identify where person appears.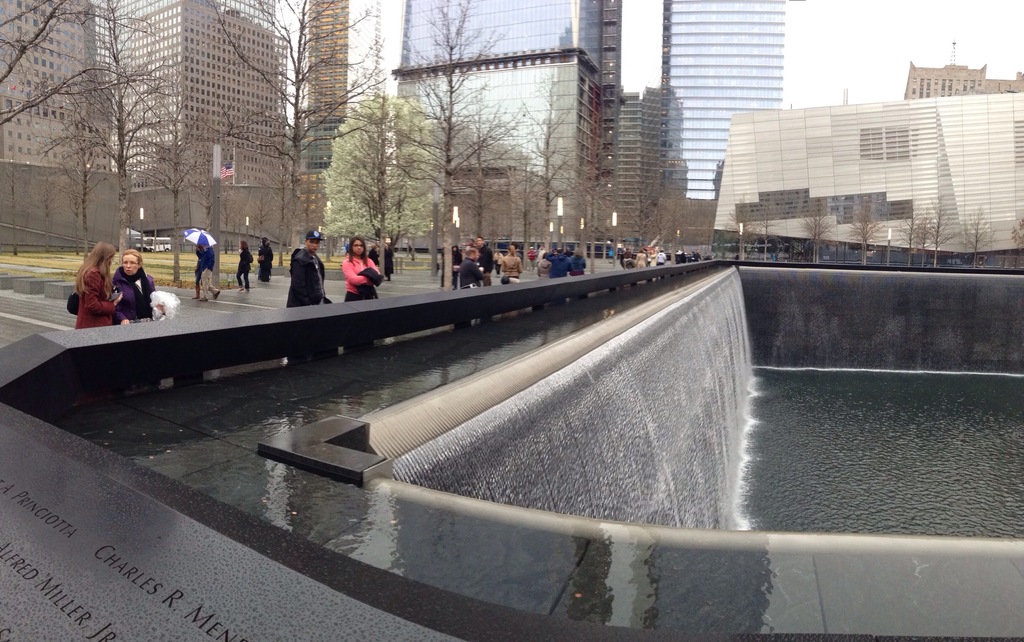
Appears at region(533, 240, 582, 283).
